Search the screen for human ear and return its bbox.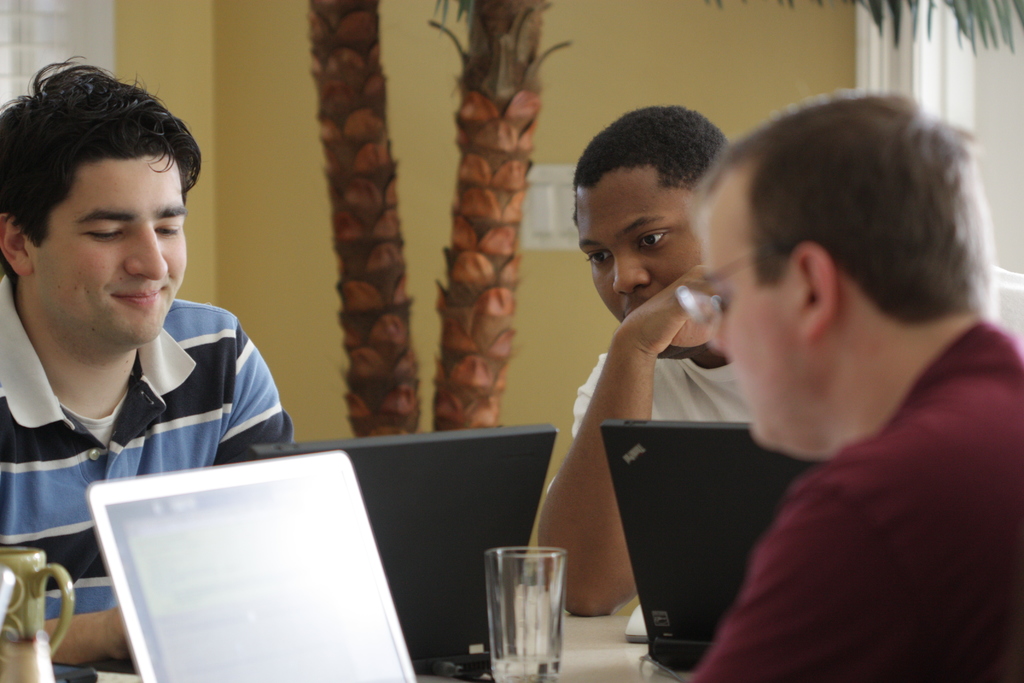
Found: bbox=(801, 245, 833, 337).
